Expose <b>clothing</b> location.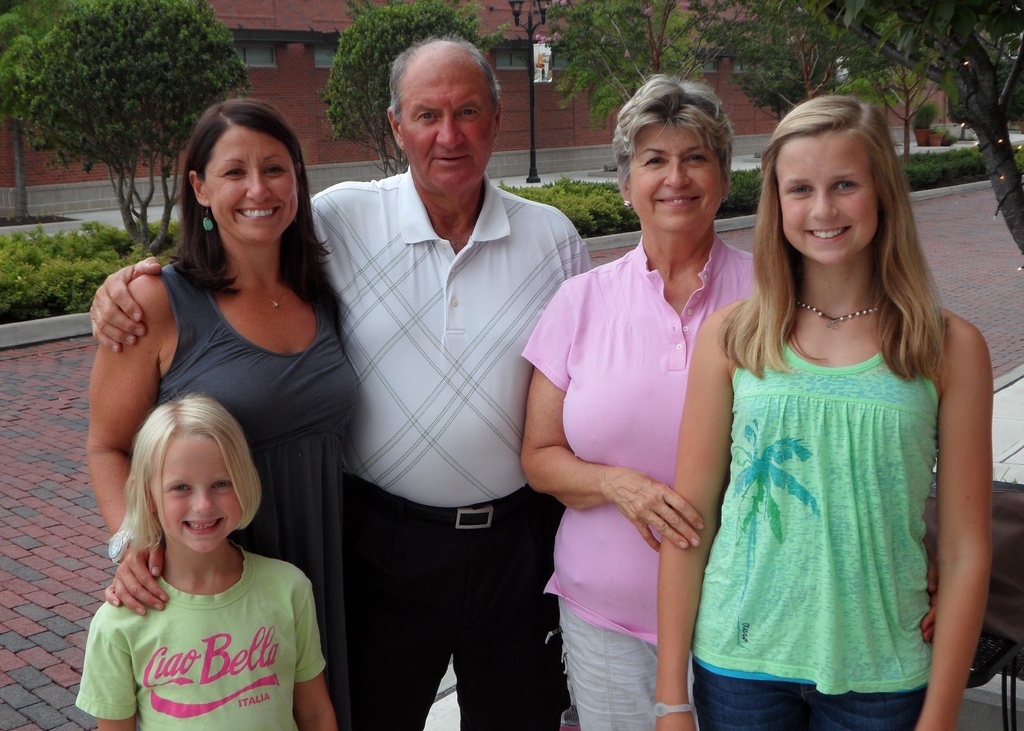
Exposed at box=[301, 162, 579, 498].
